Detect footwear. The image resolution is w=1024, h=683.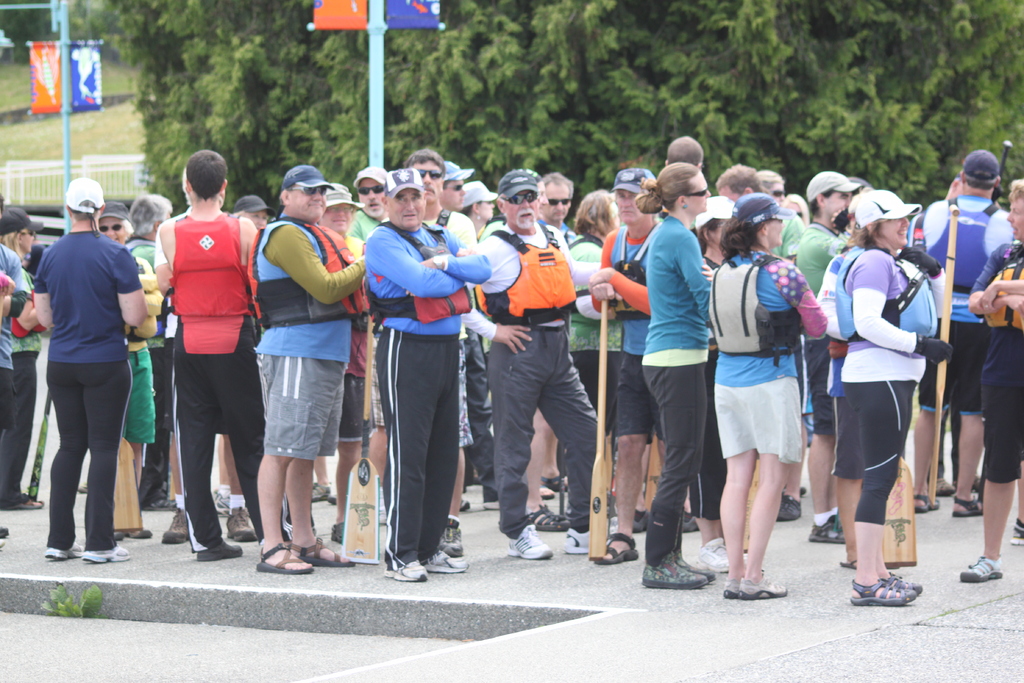
(423, 539, 462, 571).
